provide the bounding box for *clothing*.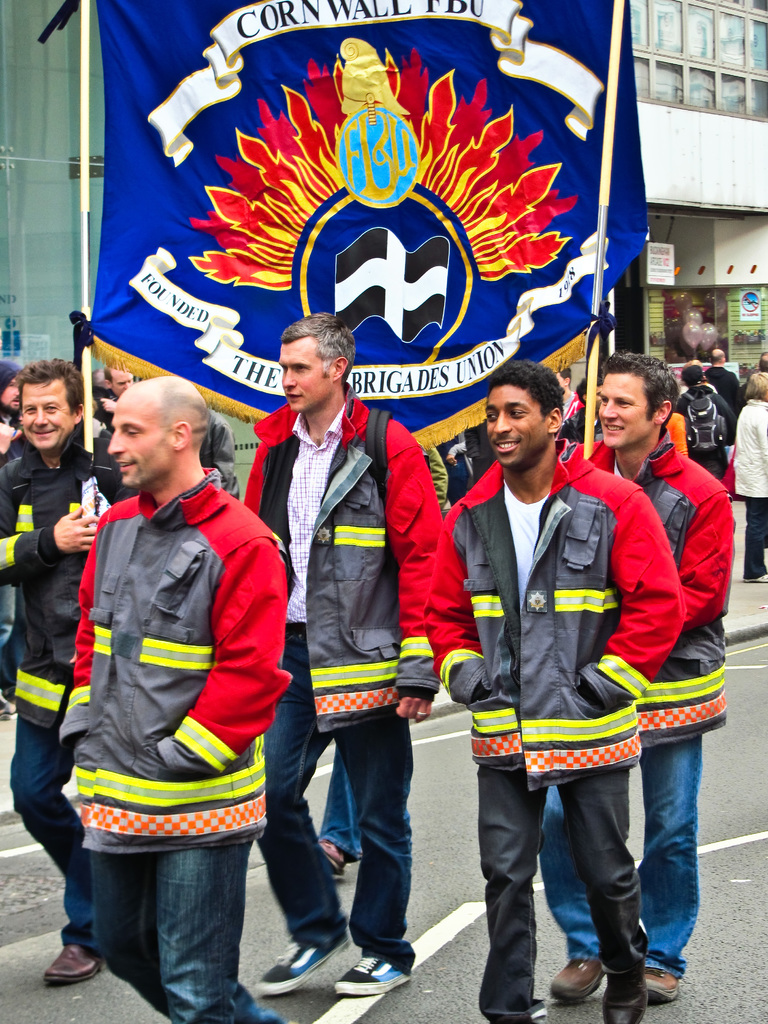
pyautogui.locateOnScreen(260, 414, 456, 712).
